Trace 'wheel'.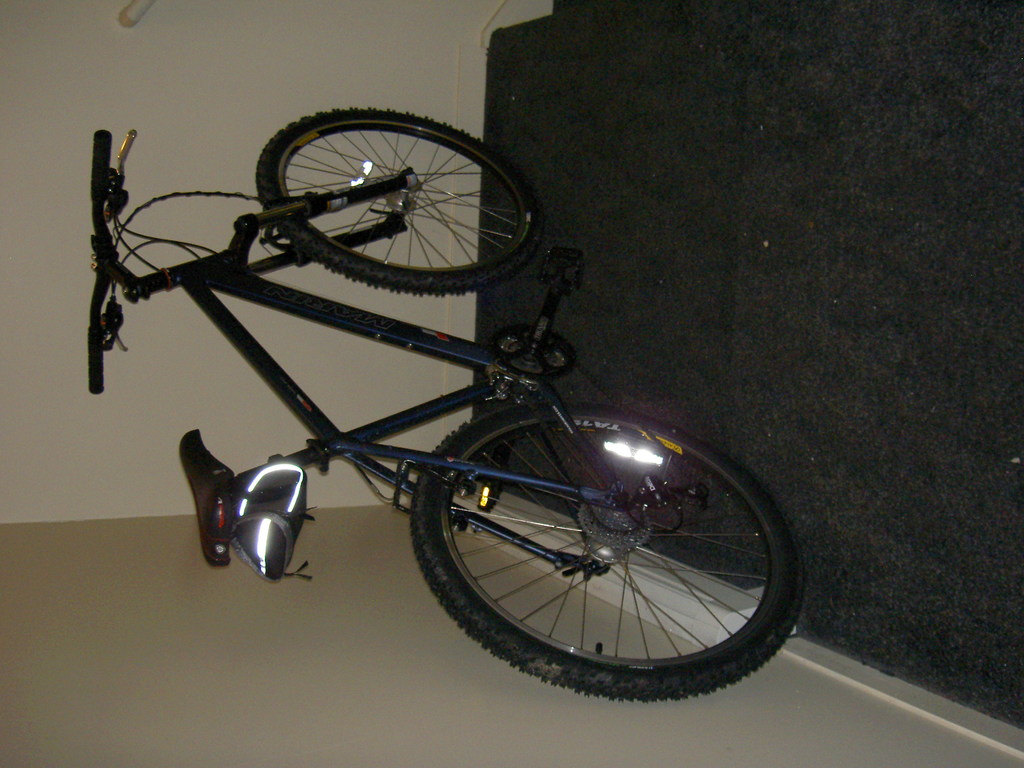
Traced to (254,106,536,297).
